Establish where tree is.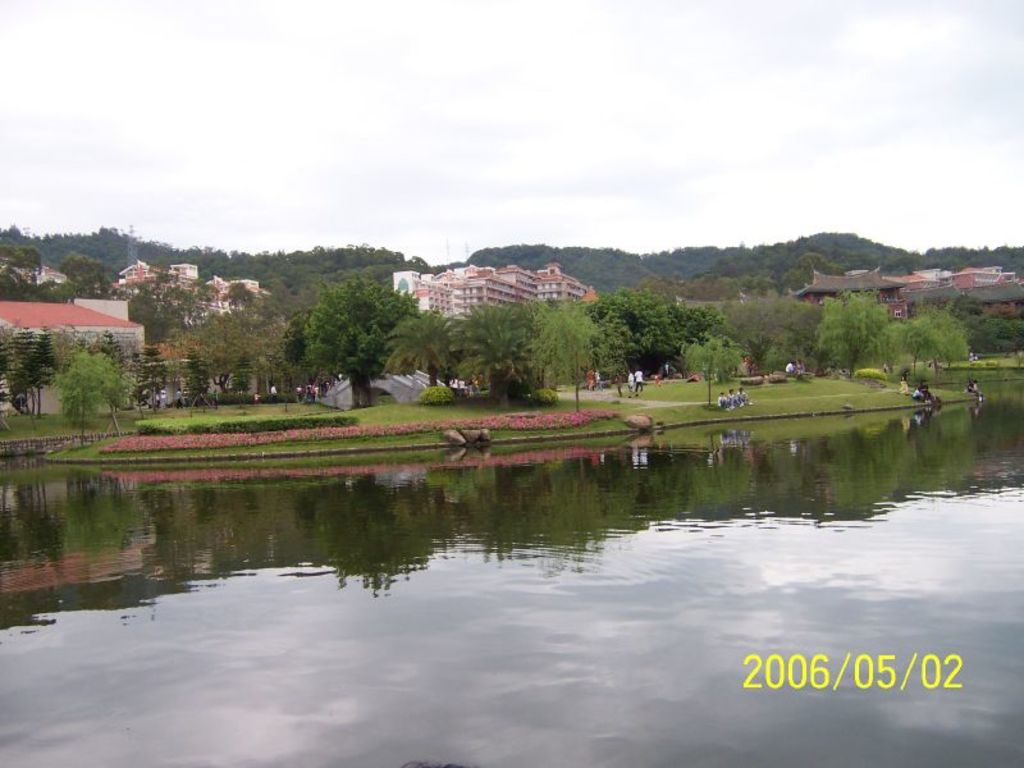
Established at 429,291,605,411.
